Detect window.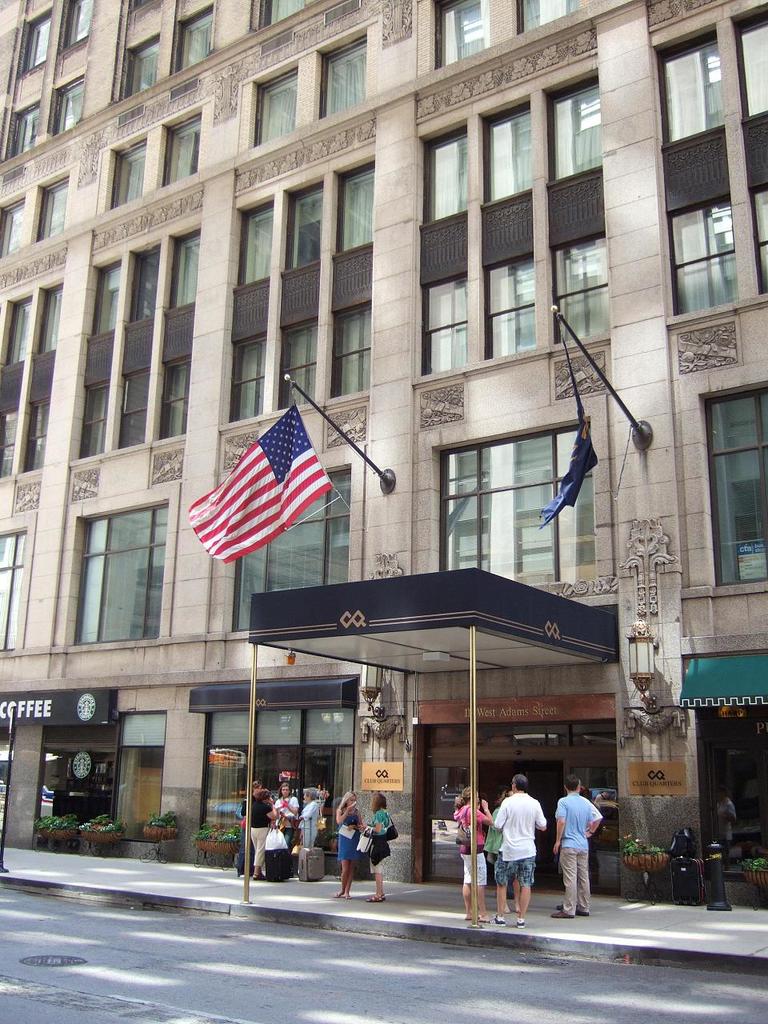
Detected at <bbox>158, 103, 204, 193</bbox>.
